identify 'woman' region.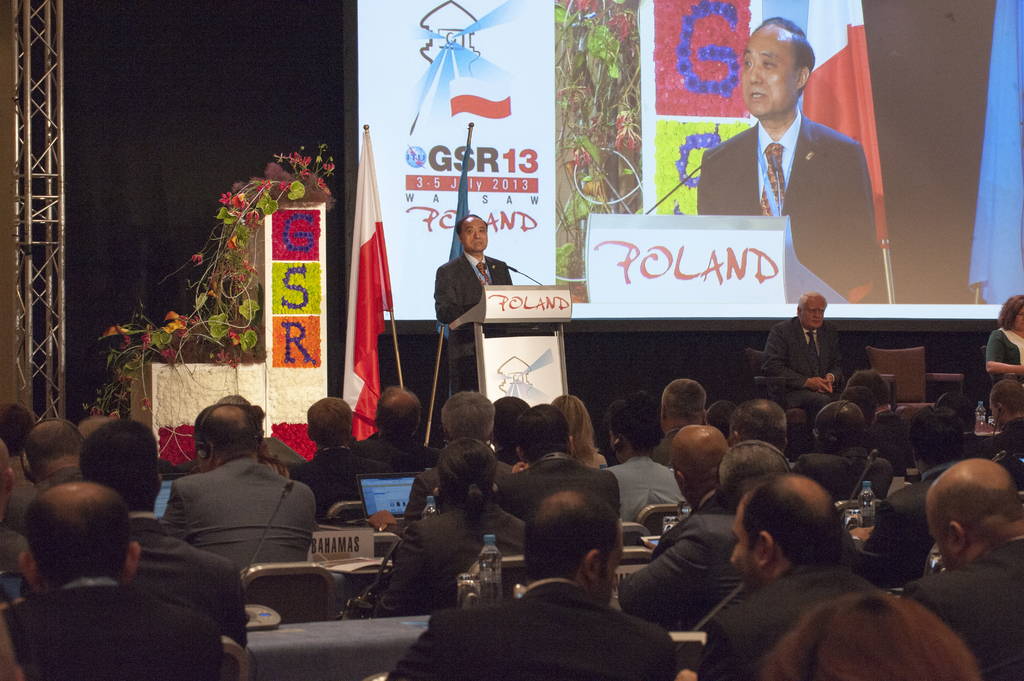
Region: [left=988, top=292, right=1023, bottom=387].
